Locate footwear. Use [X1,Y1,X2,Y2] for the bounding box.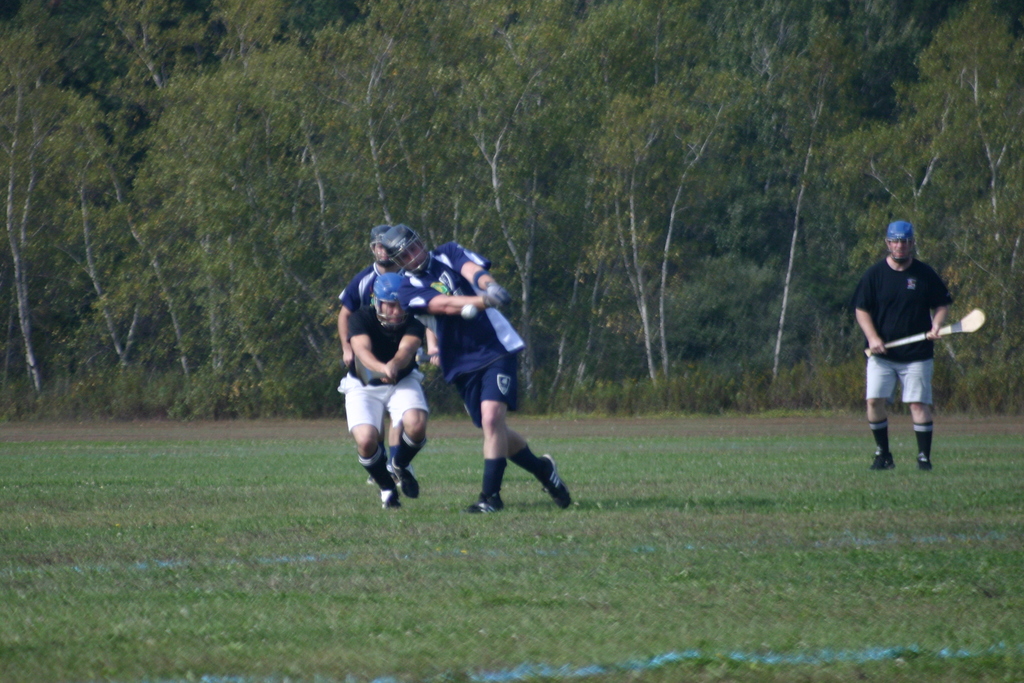
[382,487,408,514].
